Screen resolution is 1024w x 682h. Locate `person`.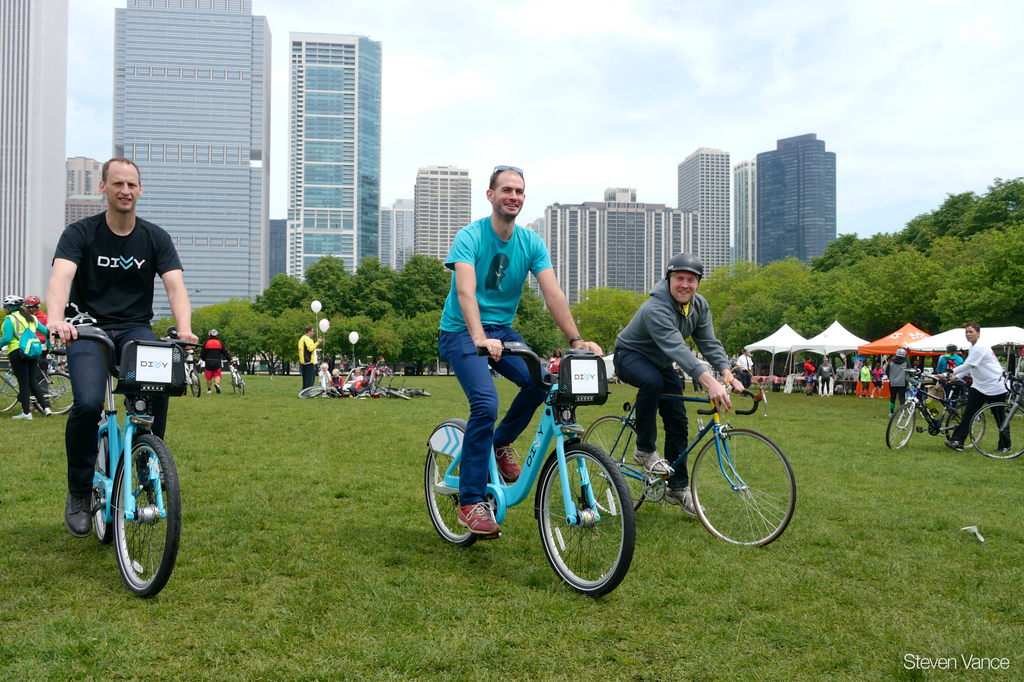
detection(931, 321, 1012, 453).
